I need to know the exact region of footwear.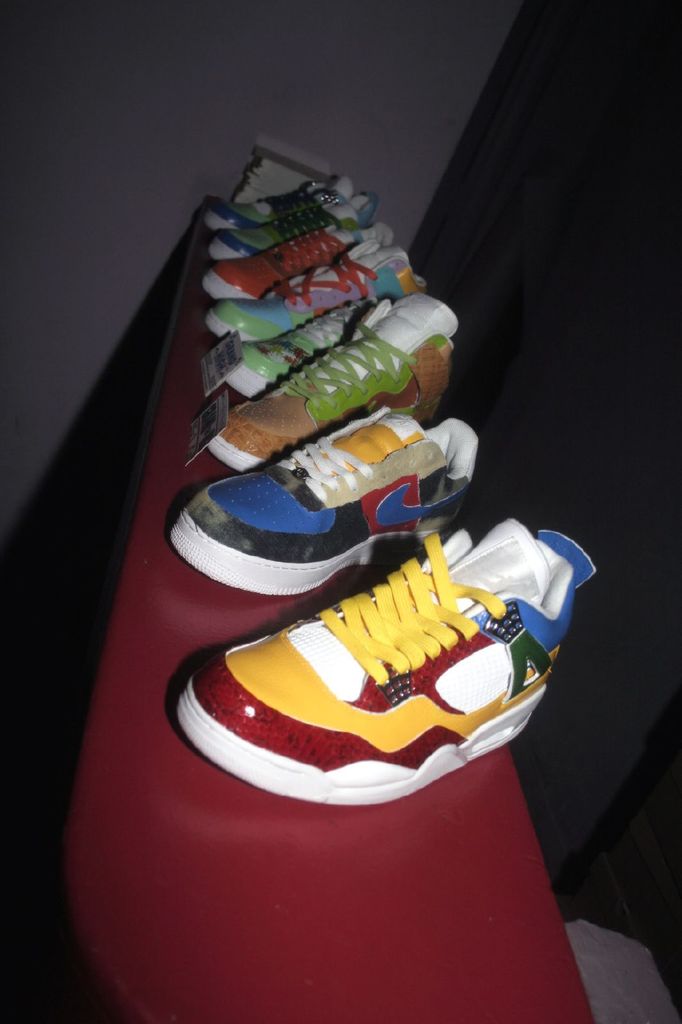
Region: locate(230, 294, 400, 389).
